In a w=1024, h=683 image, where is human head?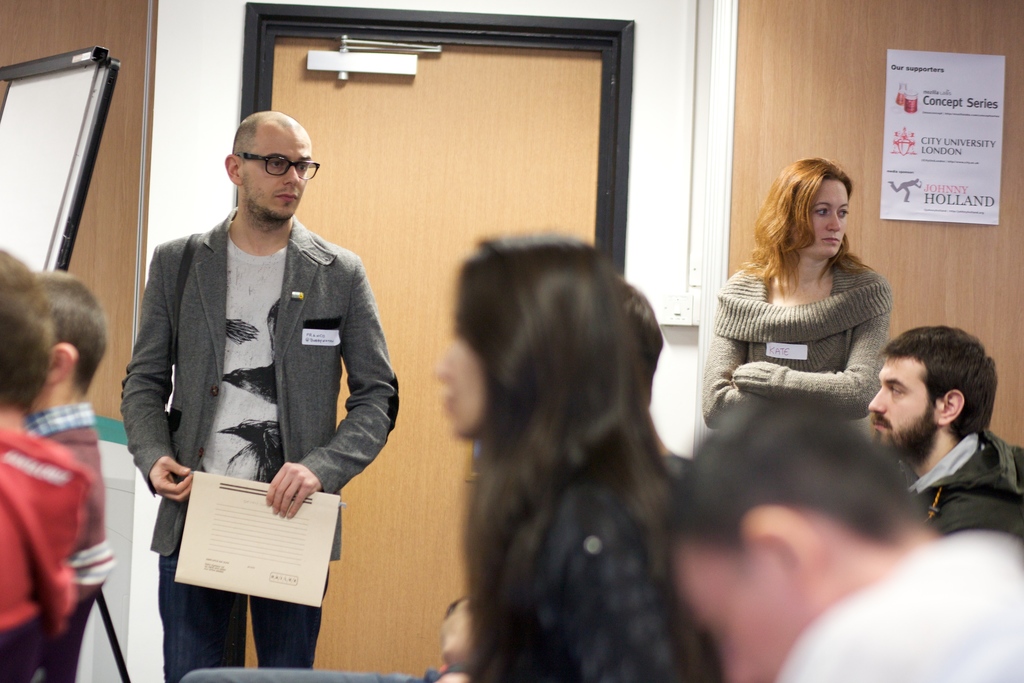
Rect(768, 155, 854, 262).
